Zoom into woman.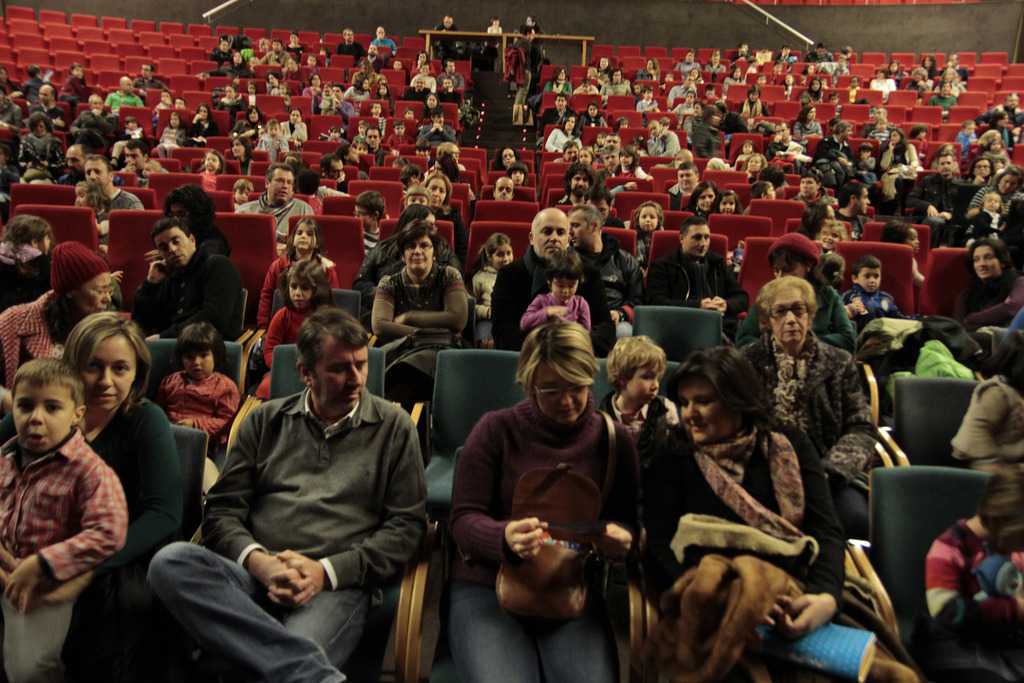
Zoom target: l=933, t=66, r=964, b=94.
